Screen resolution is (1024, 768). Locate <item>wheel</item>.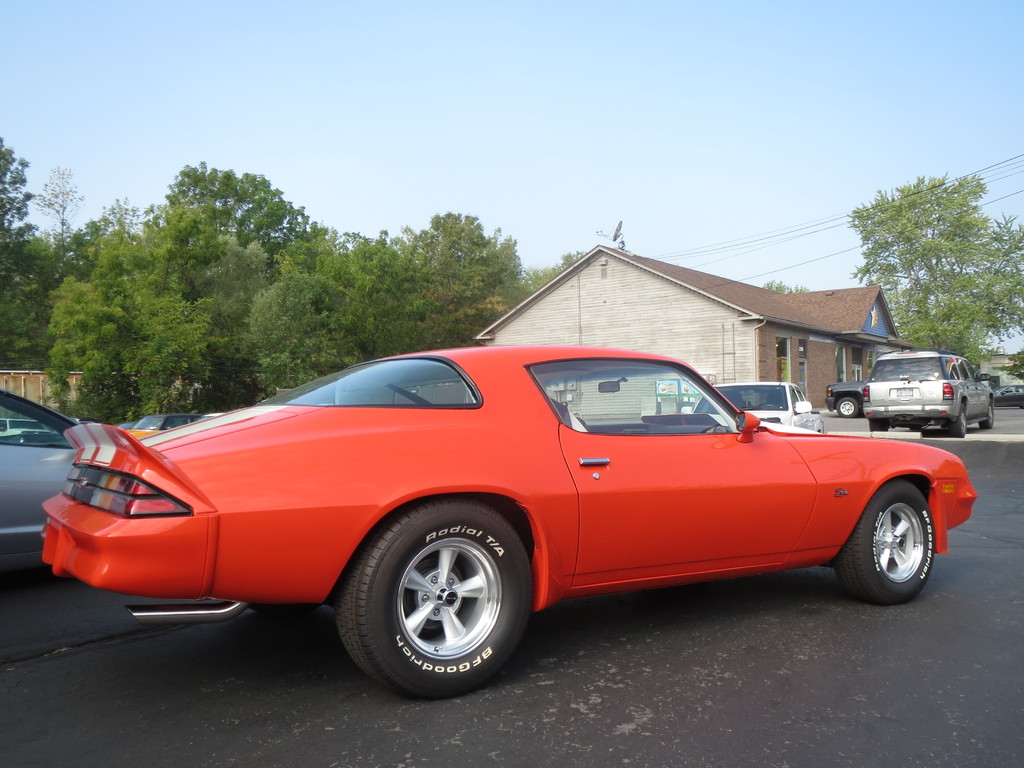
detection(906, 419, 923, 432).
